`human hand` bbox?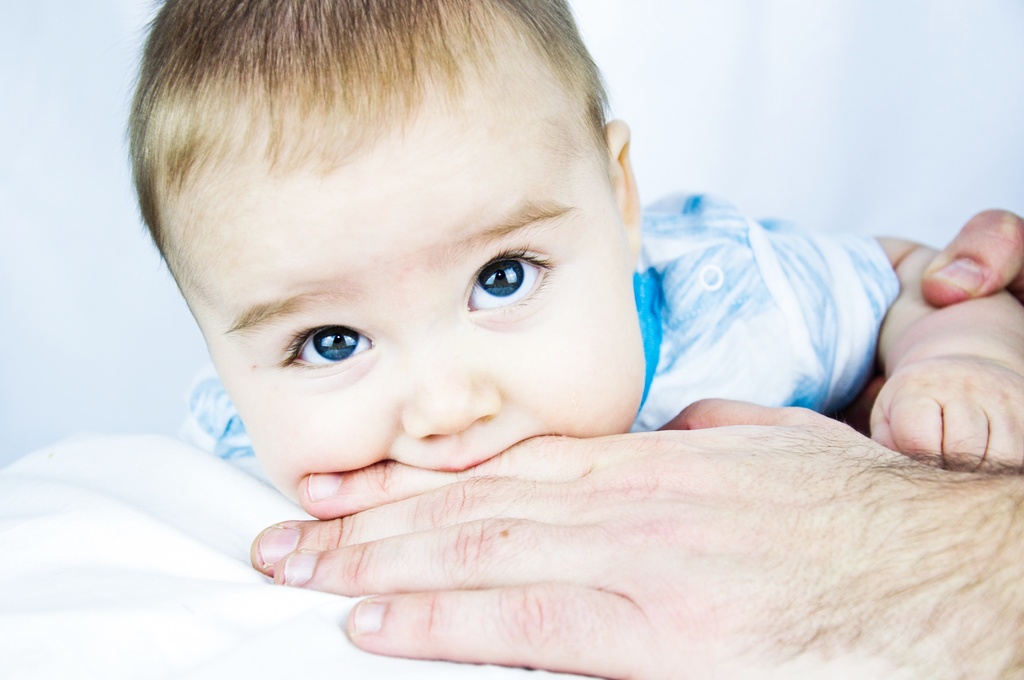
(864, 355, 1023, 476)
